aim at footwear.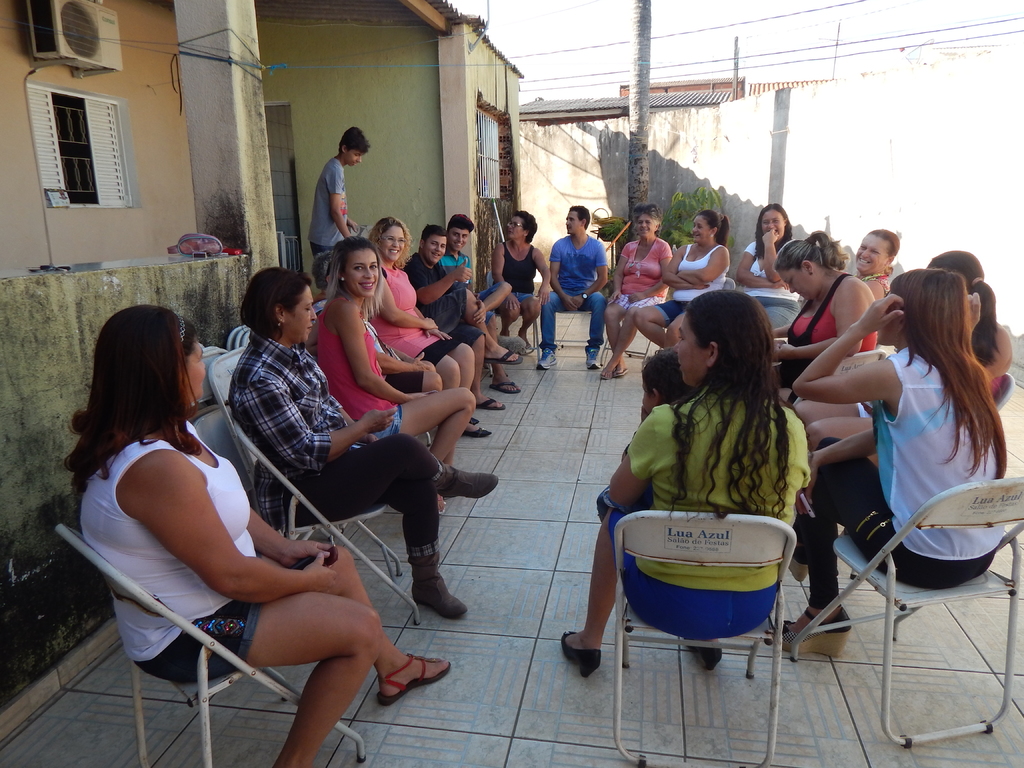
Aimed at bbox(685, 643, 724, 671).
